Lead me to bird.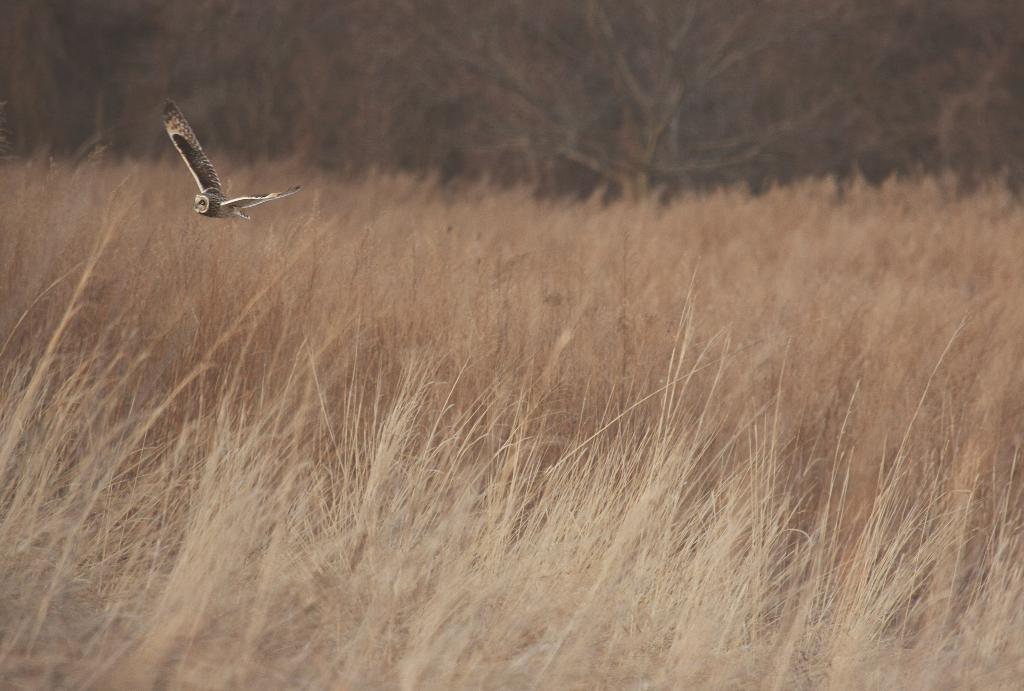
Lead to l=159, t=122, r=296, b=218.
